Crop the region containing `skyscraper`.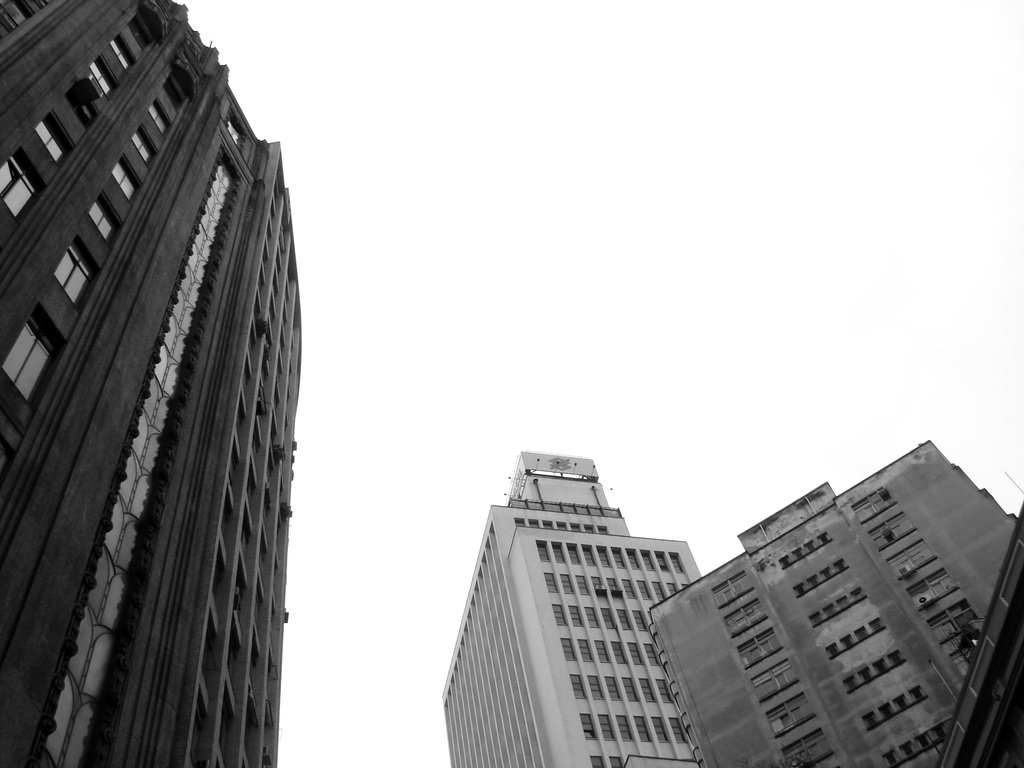
Crop region: left=640, top=435, right=1023, bottom=767.
